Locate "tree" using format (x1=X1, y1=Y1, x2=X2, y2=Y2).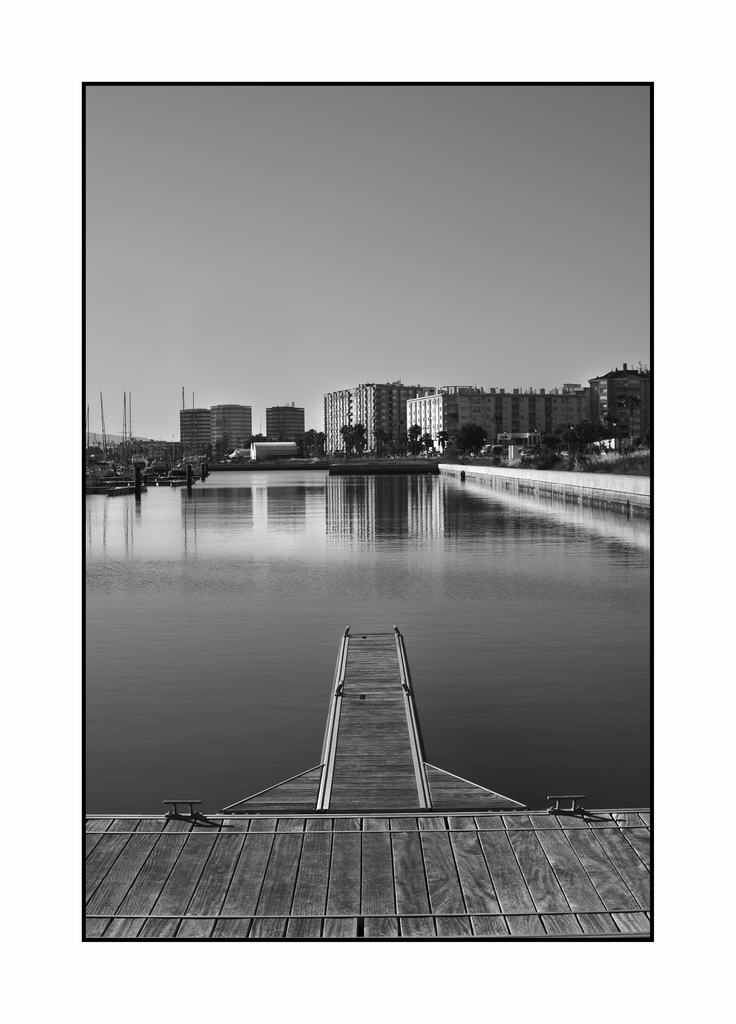
(x1=374, y1=429, x2=383, y2=459).
